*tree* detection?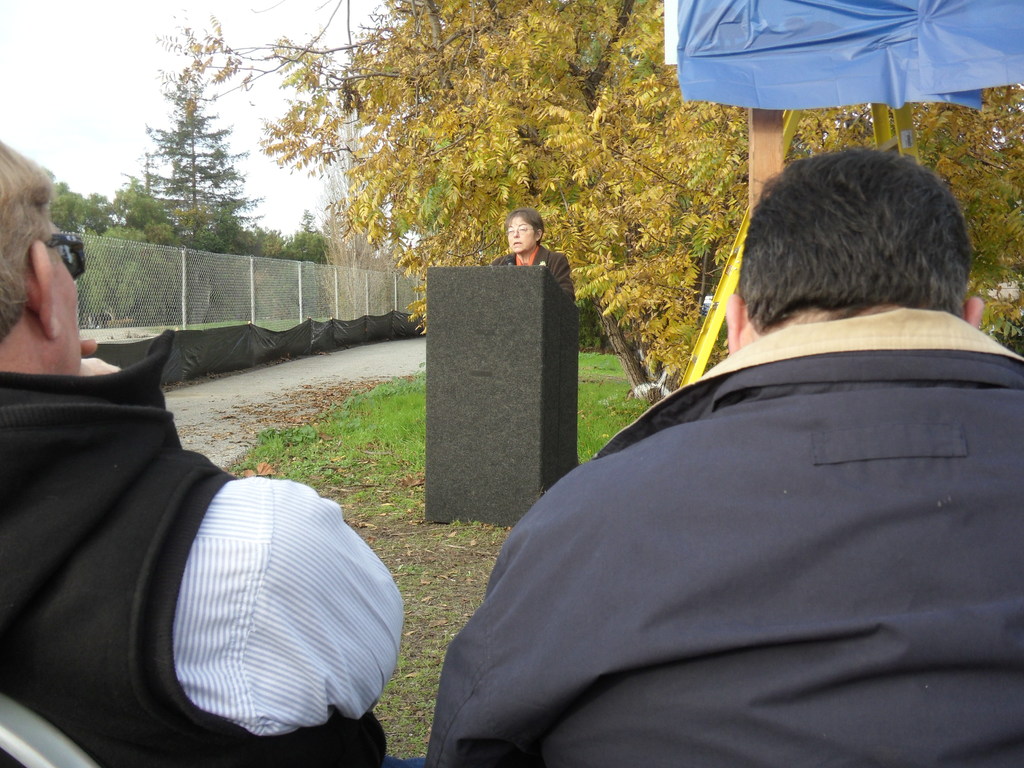
locate(324, 177, 394, 327)
